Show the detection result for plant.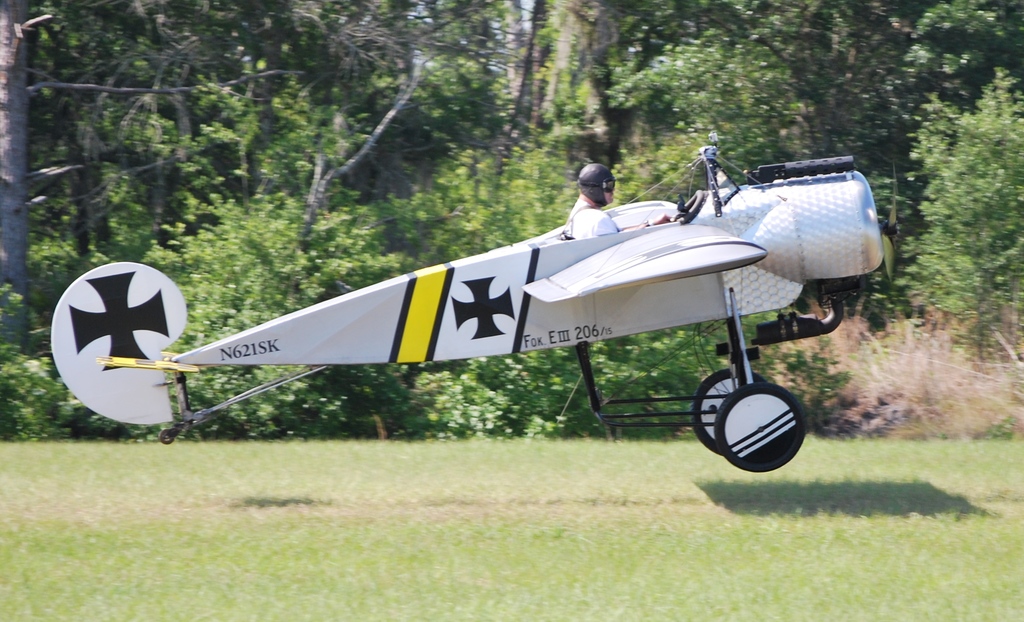
box=[906, 62, 1023, 367].
